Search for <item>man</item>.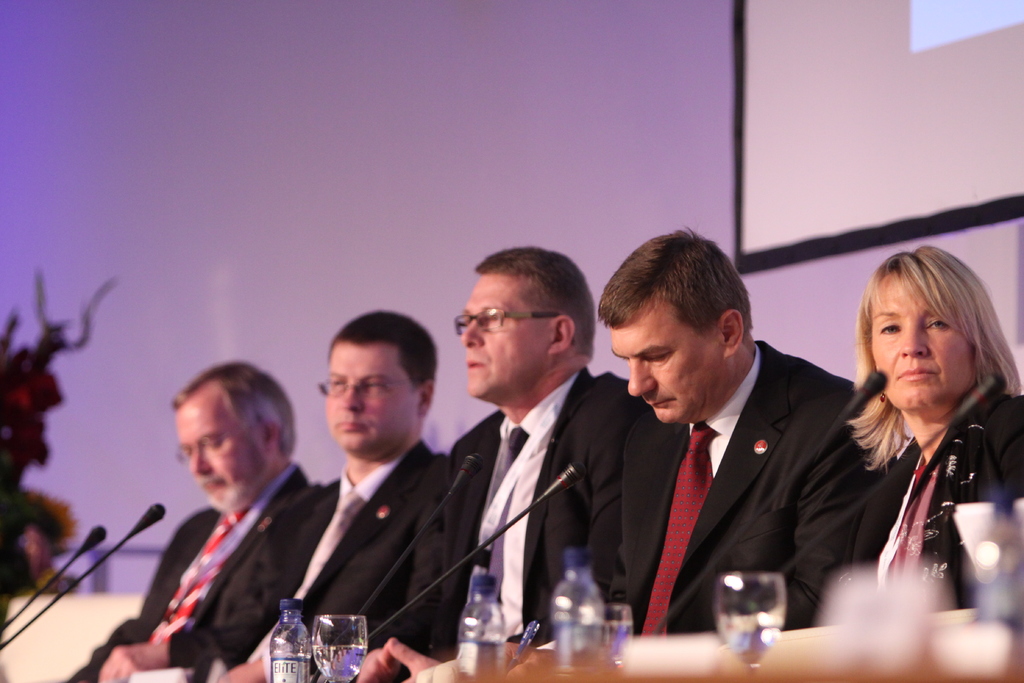
Found at 463,222,889,682.
